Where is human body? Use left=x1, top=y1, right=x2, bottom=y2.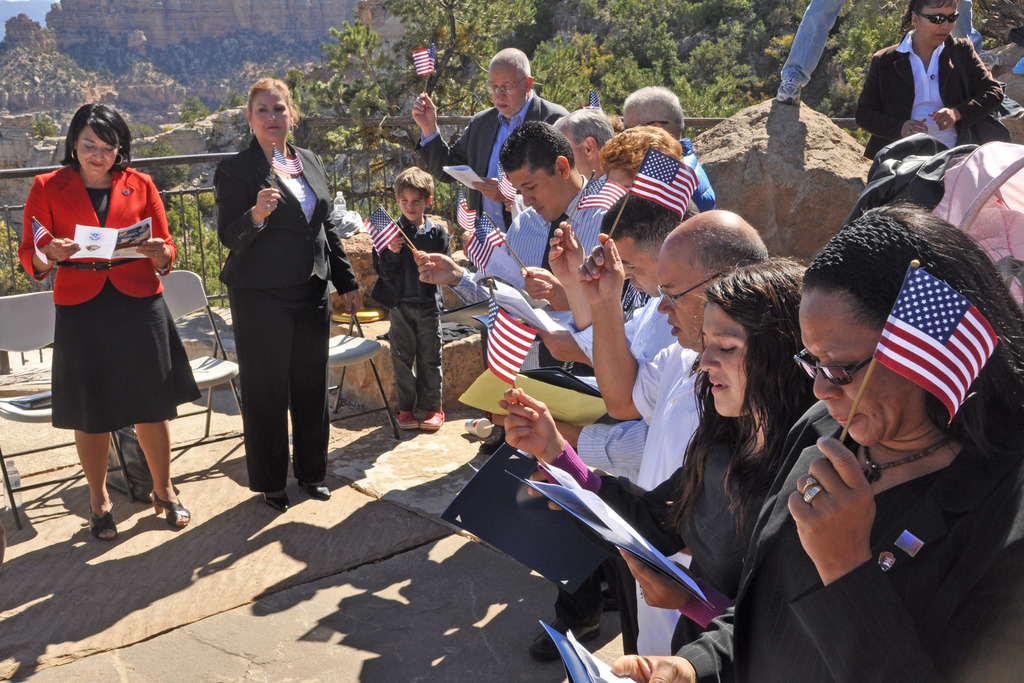
left=43, top=127, right=181, bottom=541.
